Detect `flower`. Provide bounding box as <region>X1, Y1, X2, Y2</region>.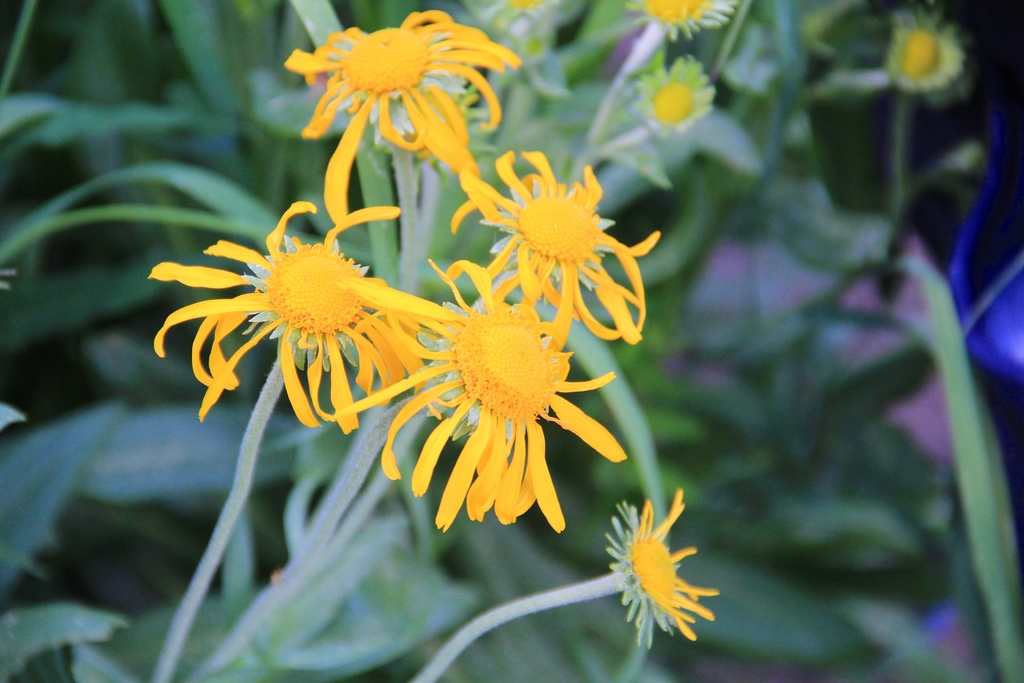
<region>635, 63, 716, 135</region>.
